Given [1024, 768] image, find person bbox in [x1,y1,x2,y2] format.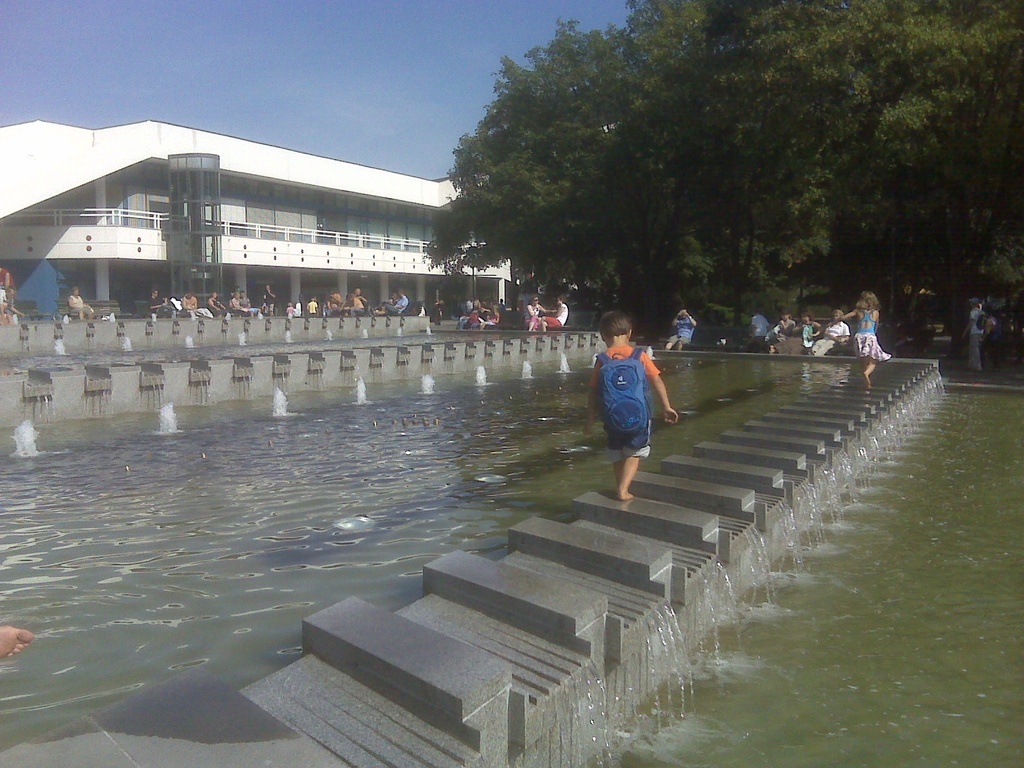
[768,314,796,344].
